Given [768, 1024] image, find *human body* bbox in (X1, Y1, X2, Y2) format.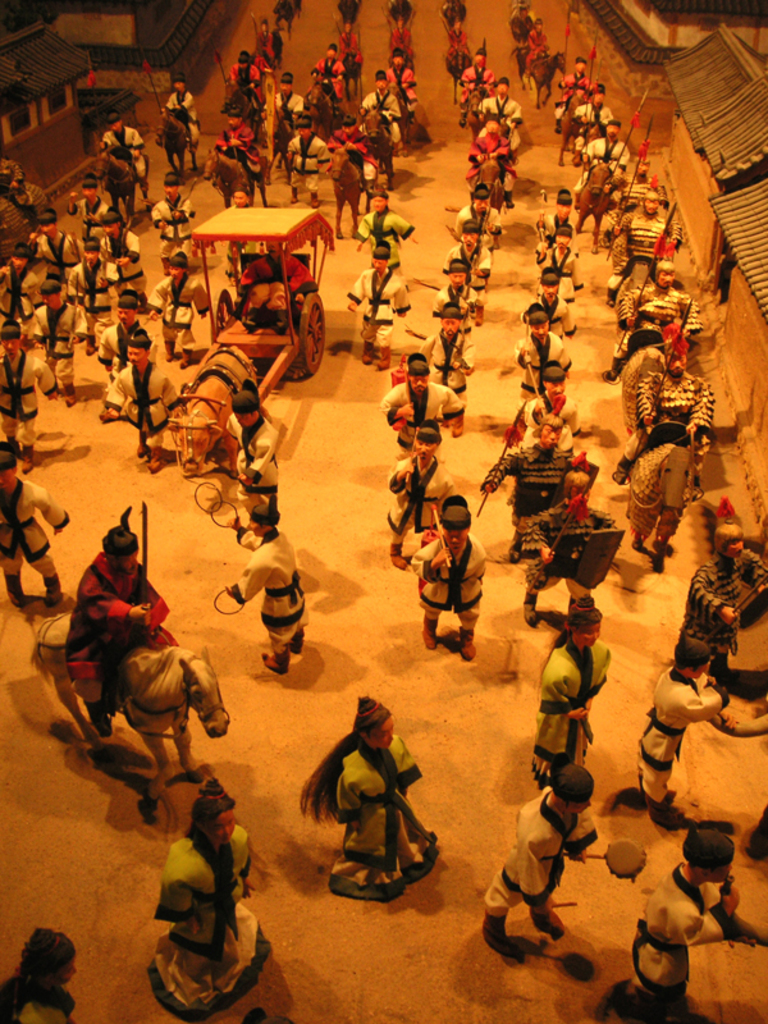
(408, 532, 483, 658).
